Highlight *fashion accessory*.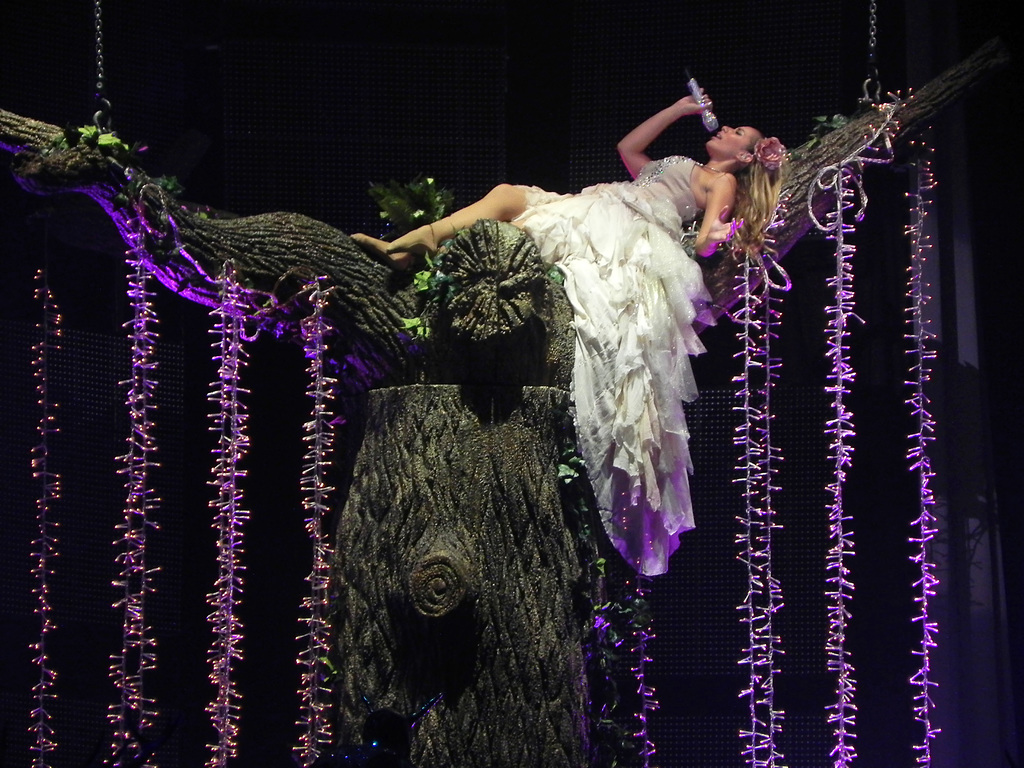
Highlighted region: rect(752, 131, 789, 170).
